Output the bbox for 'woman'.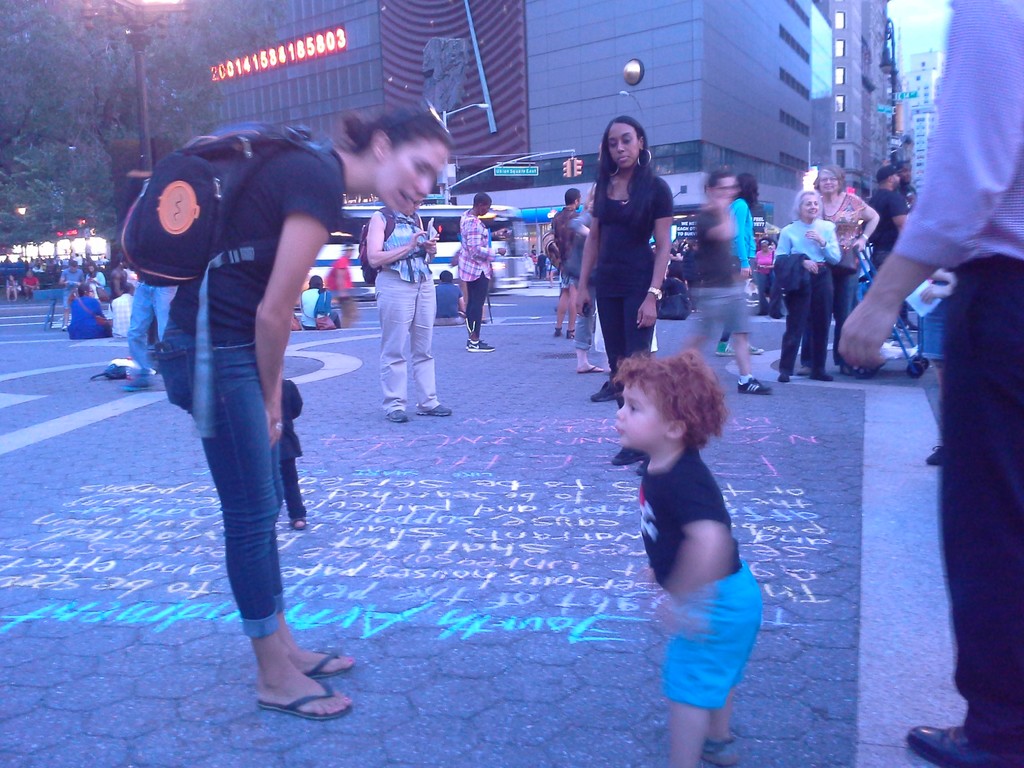
{"left": 713, "top": 176, "right": 754, "bottom": 353}.
